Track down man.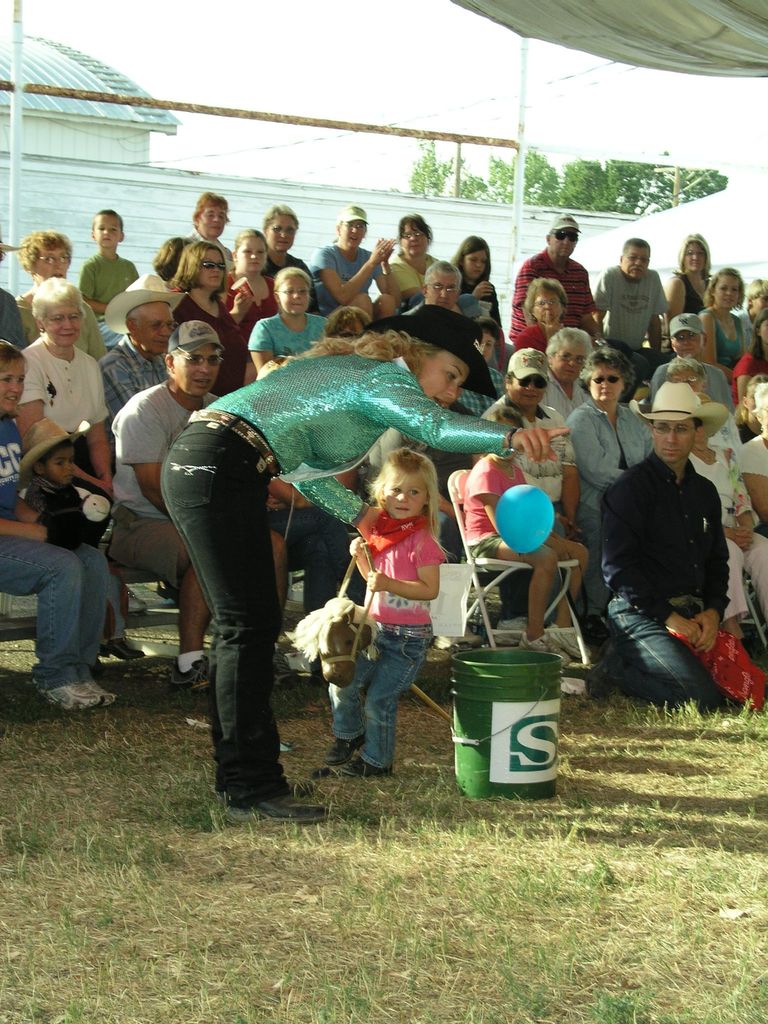
Tracked to (598, 236, 669, 353).
